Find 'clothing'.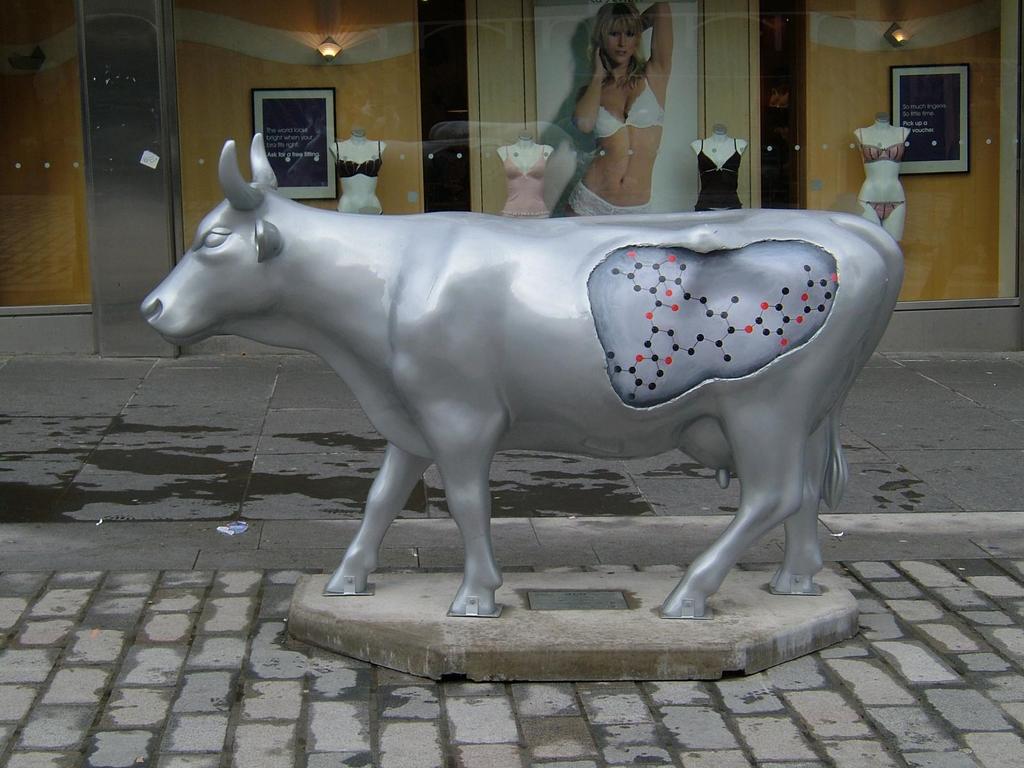
(x1=496, y1=145, x2=549, y2=218).
